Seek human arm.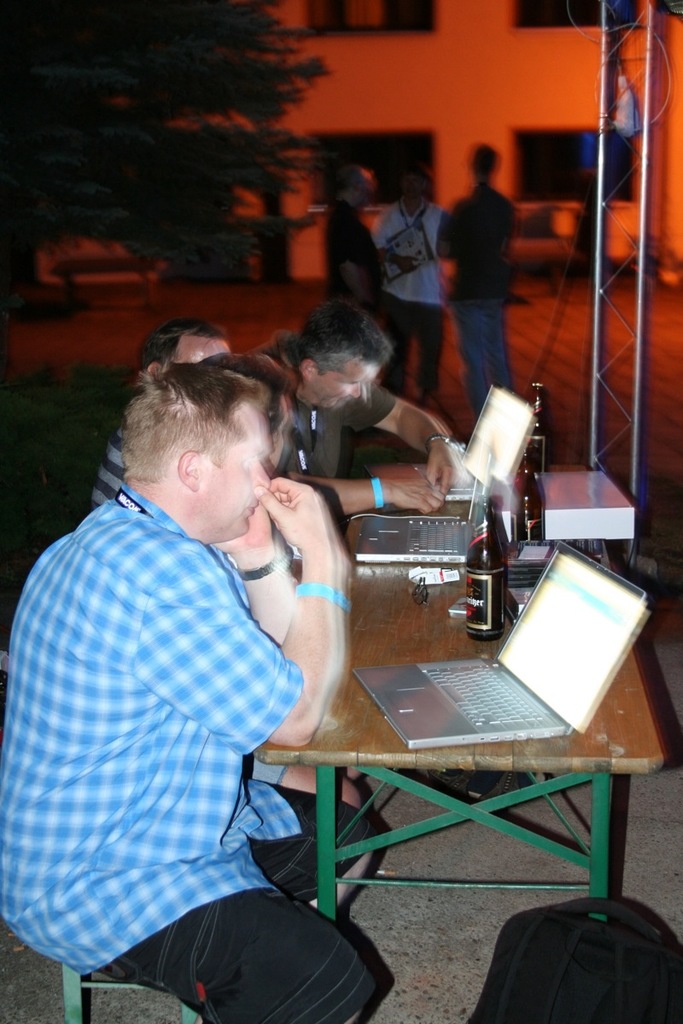
206:502:312:660.
